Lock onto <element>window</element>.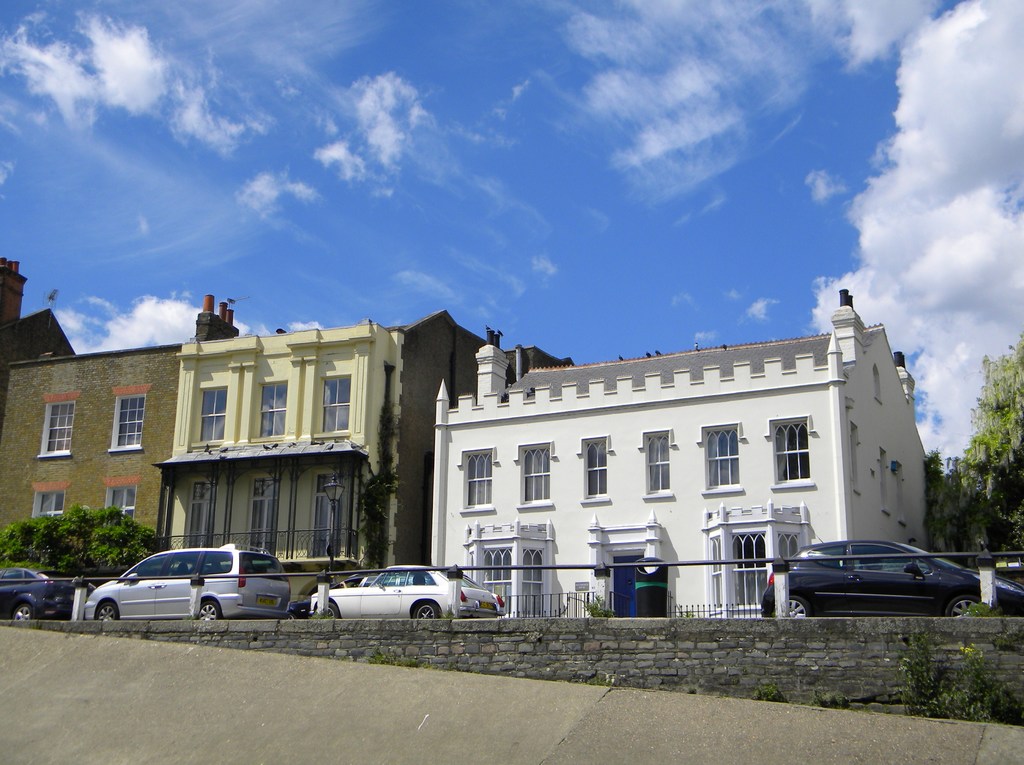
Locked: (104,478,136,520).
